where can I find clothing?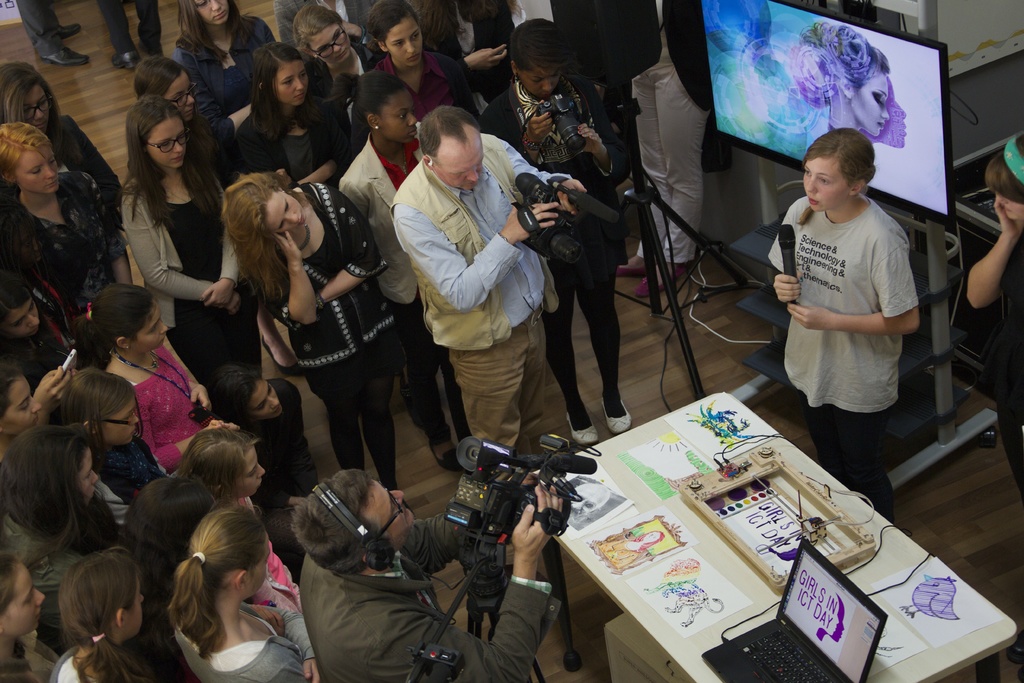
You can find it at left=391, top=130, right=586, bottom=475.
